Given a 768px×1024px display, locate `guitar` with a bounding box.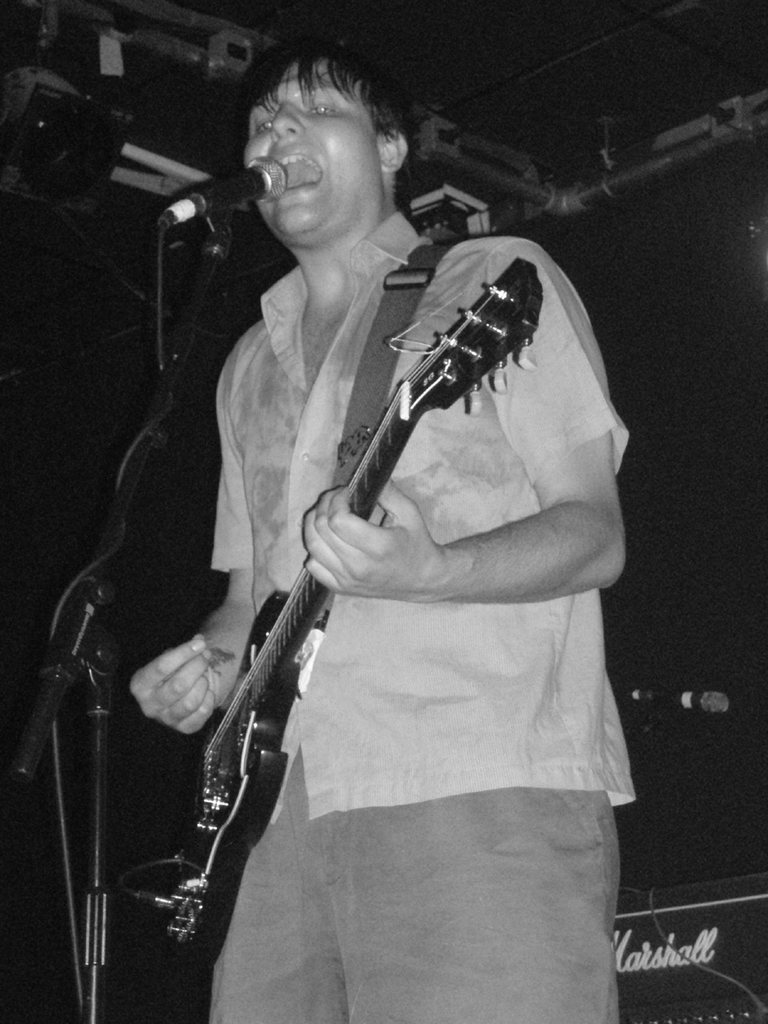
Located: [x1=125, y1=259, x2=550, y2=970].
